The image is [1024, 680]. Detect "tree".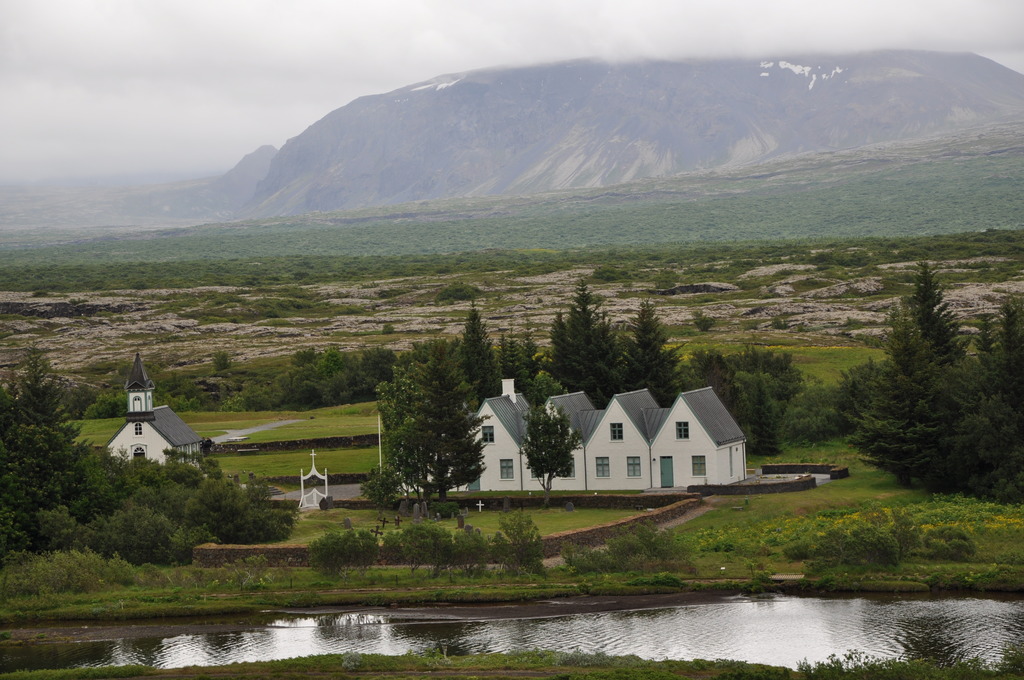
Detection: 385:527:430:574.
